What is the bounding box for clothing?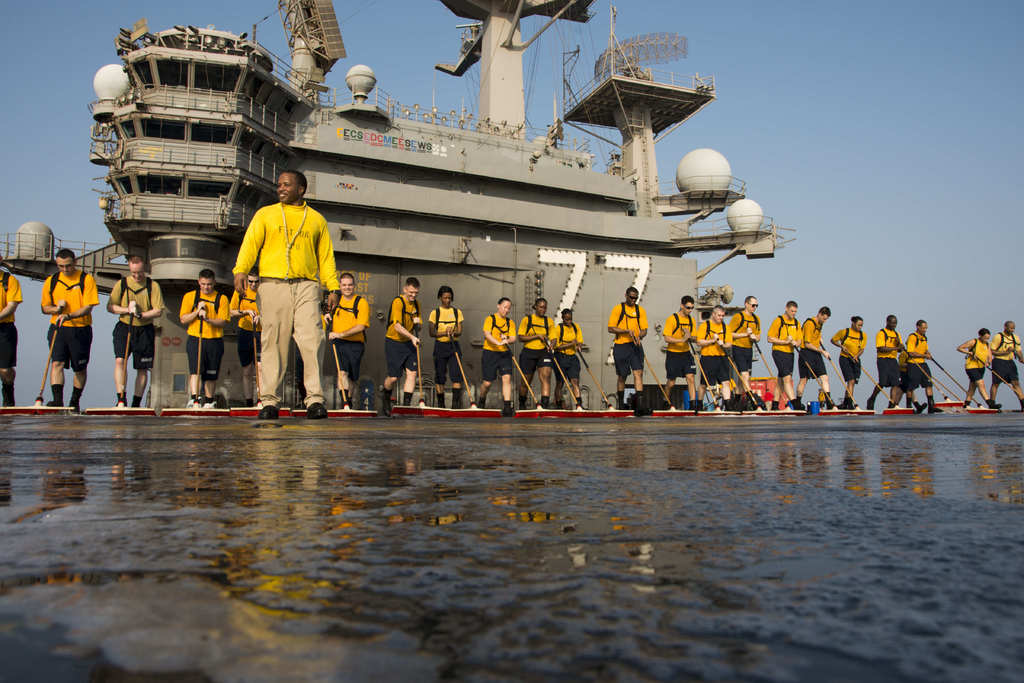
37:270:100:373.
